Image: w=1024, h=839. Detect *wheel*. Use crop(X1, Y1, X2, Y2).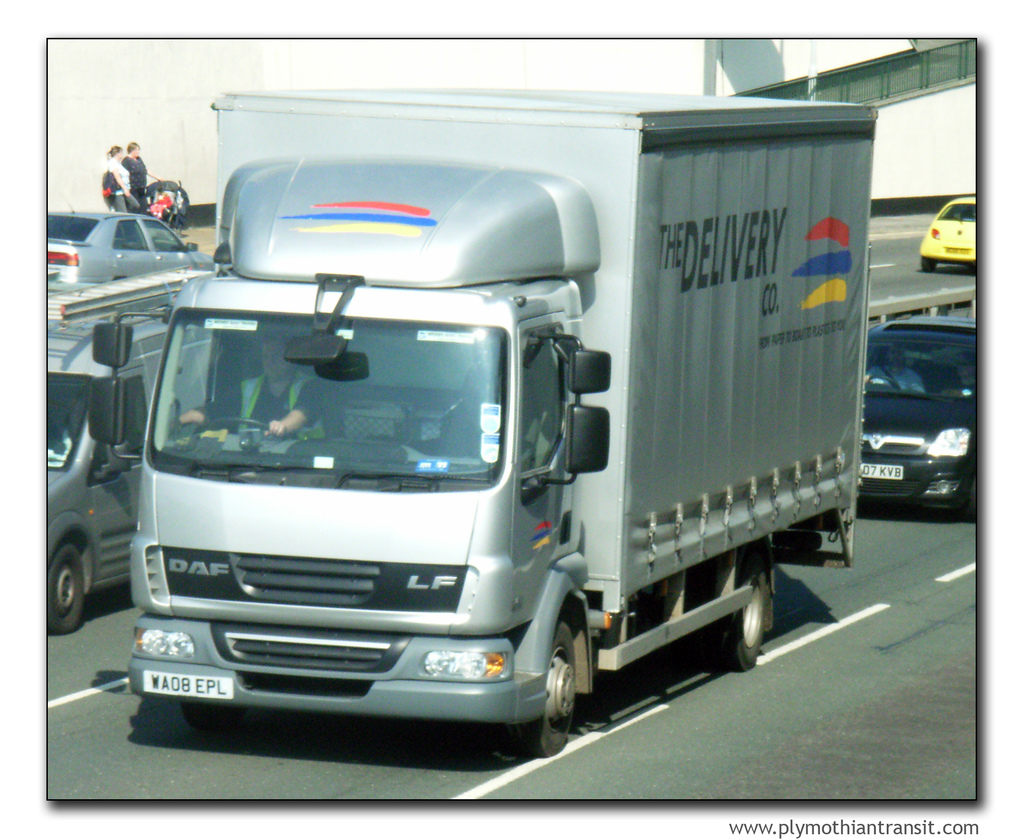
crop(708, 564, 769, 671).
